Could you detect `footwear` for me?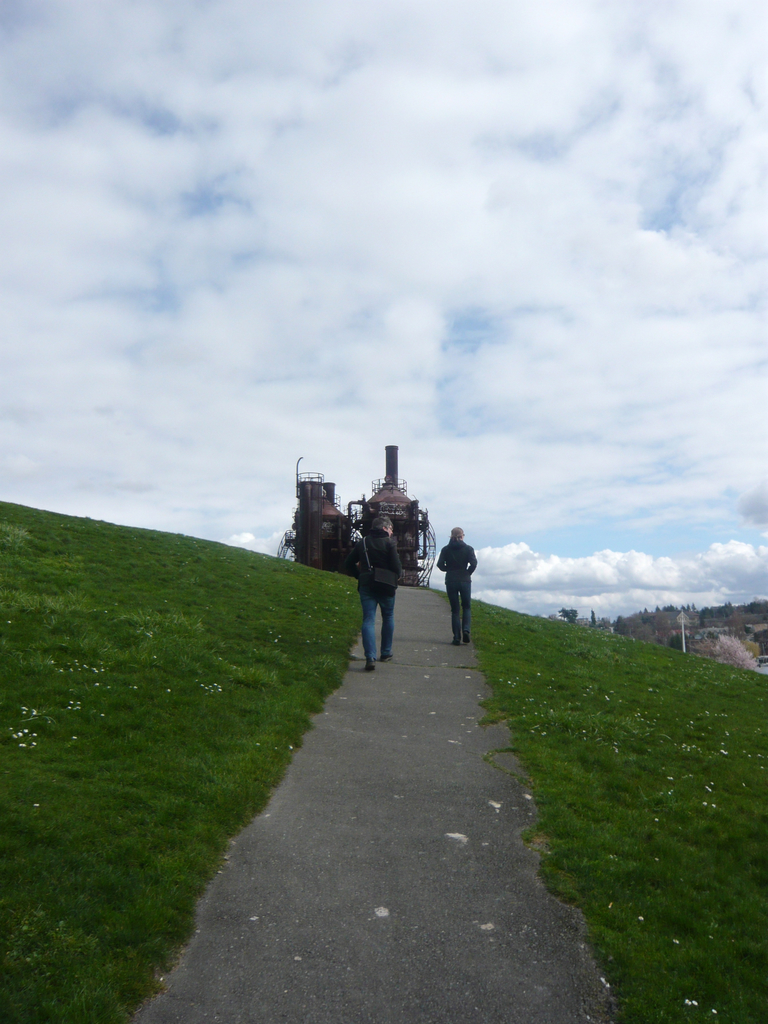
Detection result: crop(359, 660, 381, 676).
